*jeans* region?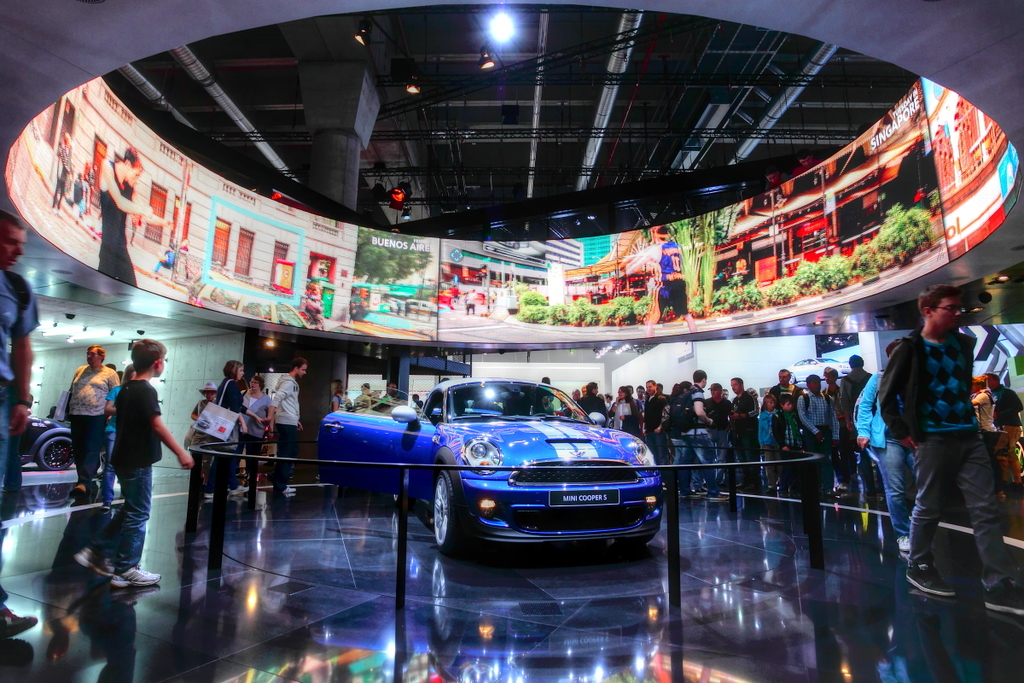
{"x1": 872, "y1": 438, "x2": 911, "y2": 534}
